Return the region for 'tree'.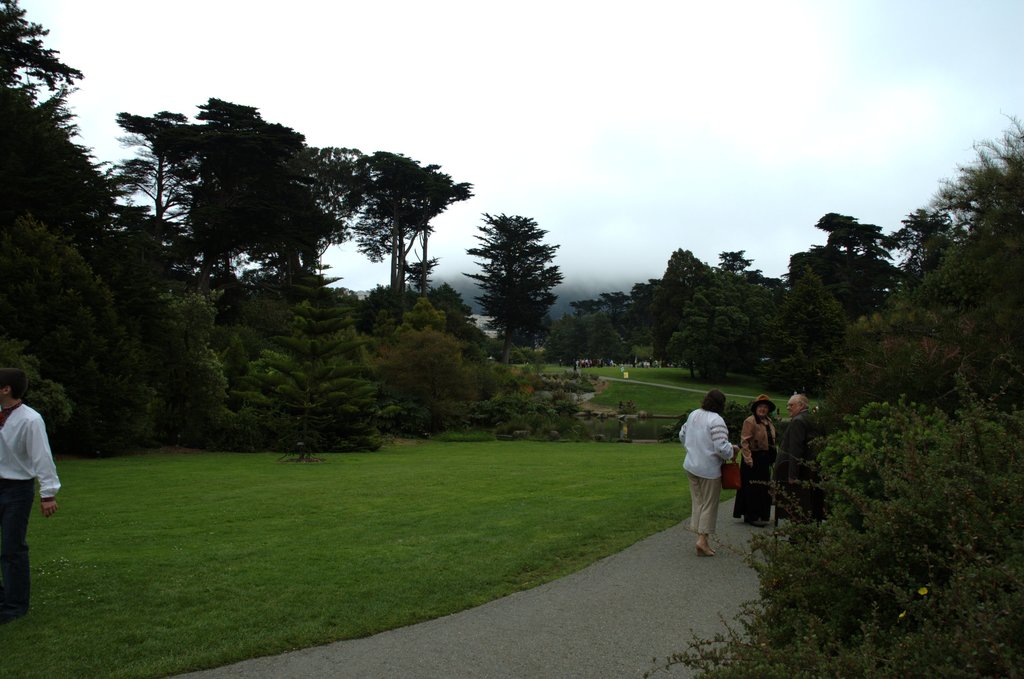
{"left": 654, "top": 242, "right": 720, "bottom": 371}.
